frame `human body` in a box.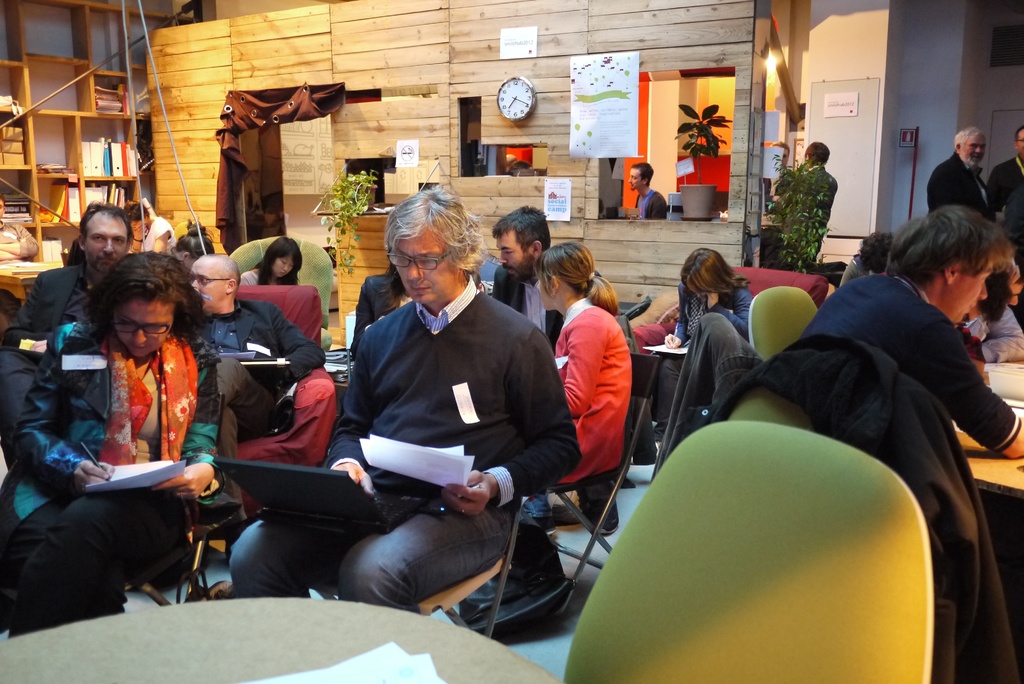
492, 202, 561, 361.
